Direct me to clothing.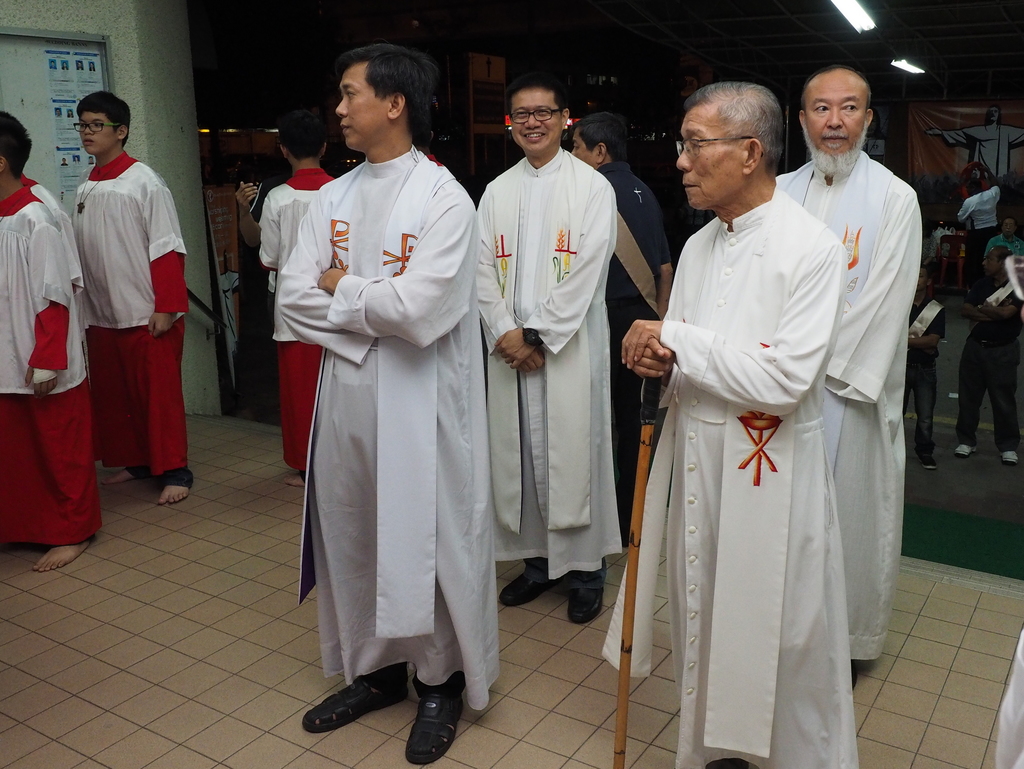
Direction: x1=257, y1=114, x2=497, y2=737.
